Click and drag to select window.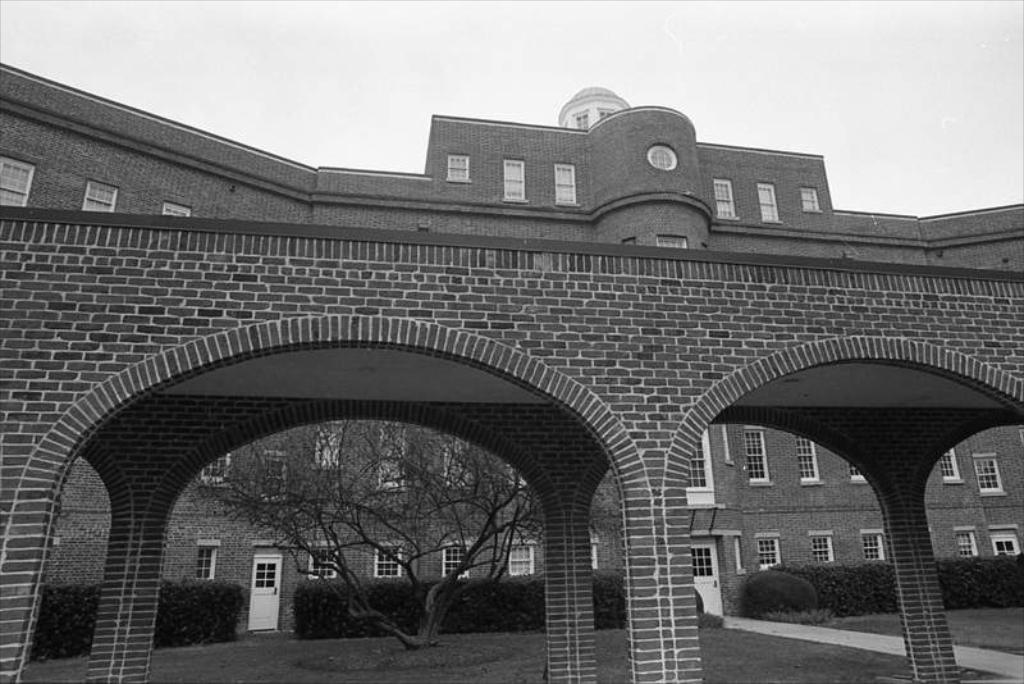
Selection: [x1=445, y1=543, x2=472, y2=580].
